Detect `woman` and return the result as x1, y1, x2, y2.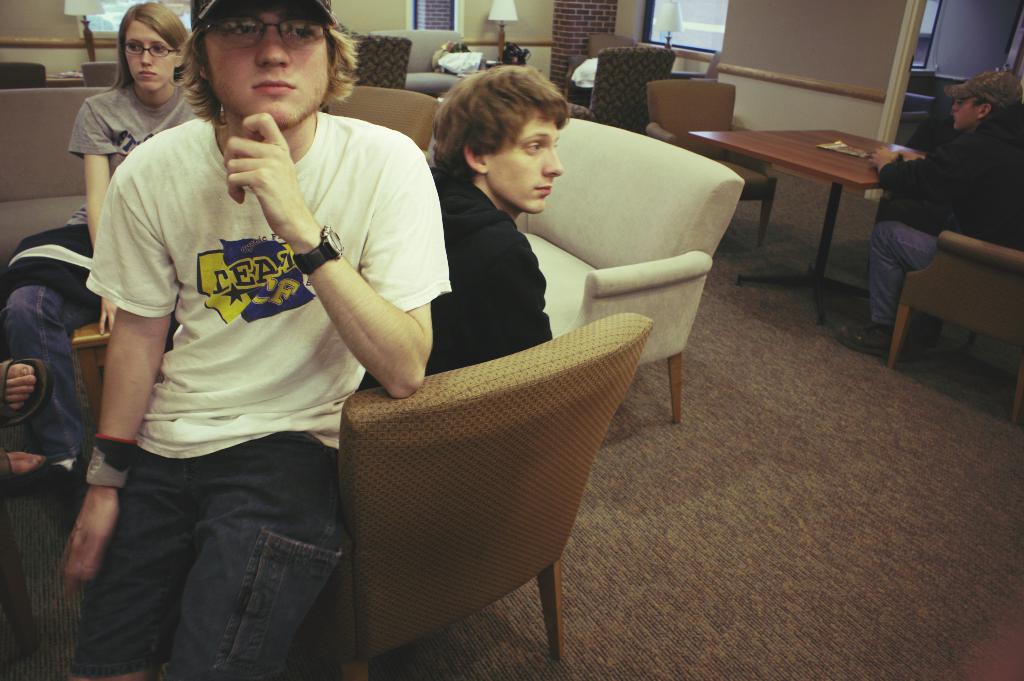
0, 0, 208, 493.
